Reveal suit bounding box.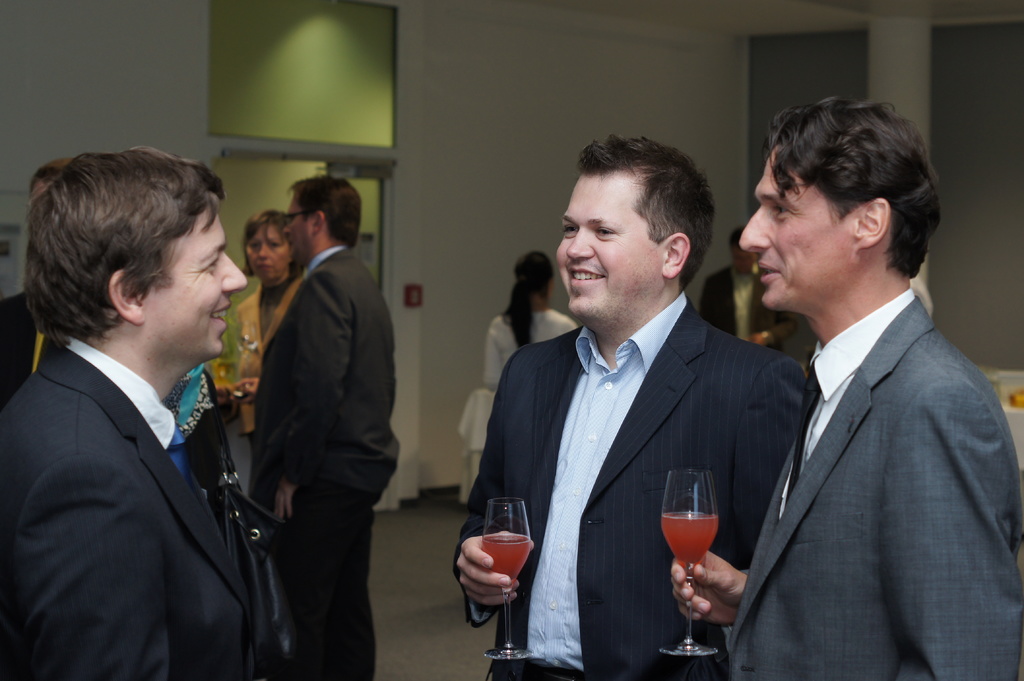
Revealed: [left=701, top=266, right=794, bottom=352].
